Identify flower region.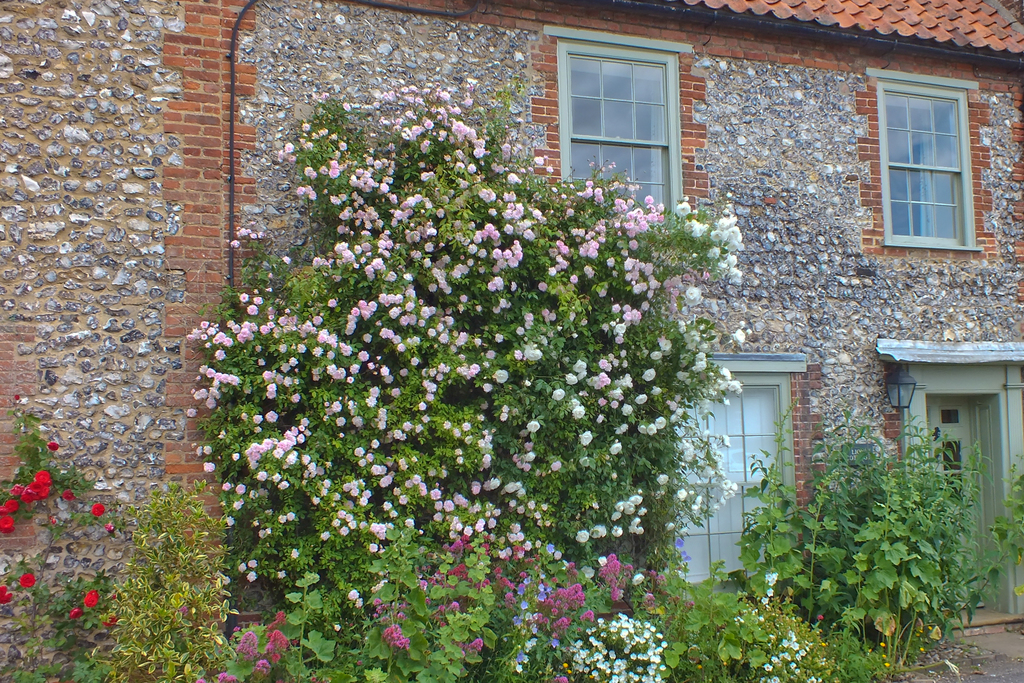
Region: x1=759, y1=599, x2=769, y2=608.
